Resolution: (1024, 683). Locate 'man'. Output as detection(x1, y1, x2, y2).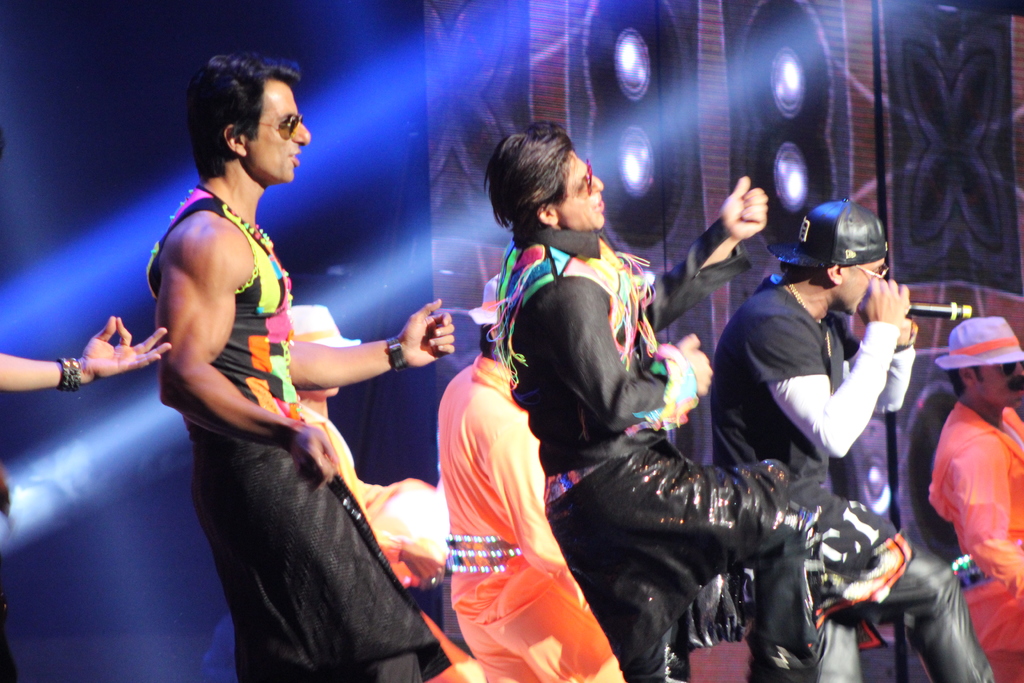
detection(925, 312, 1023, 682).
